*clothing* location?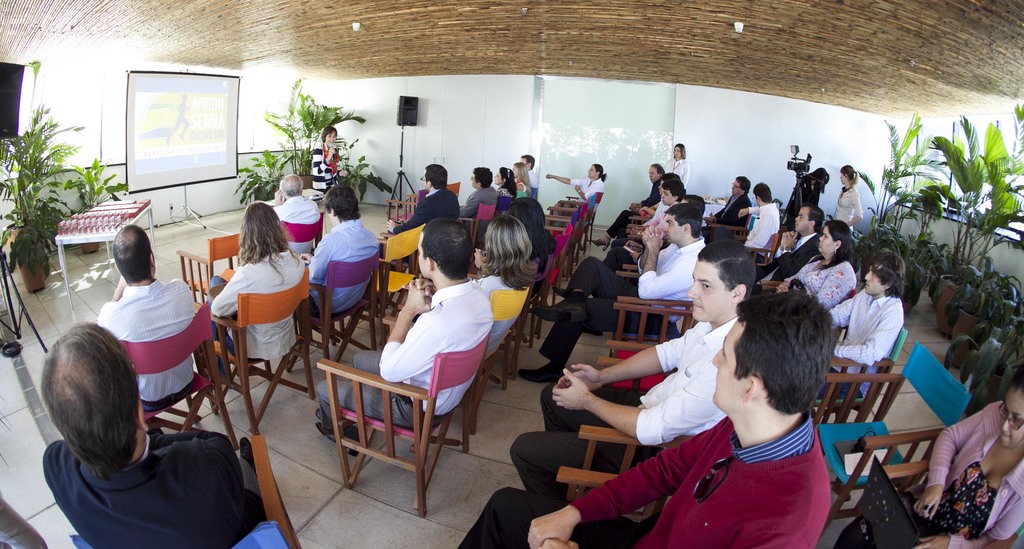
rect(570, 172, 609, 203)
